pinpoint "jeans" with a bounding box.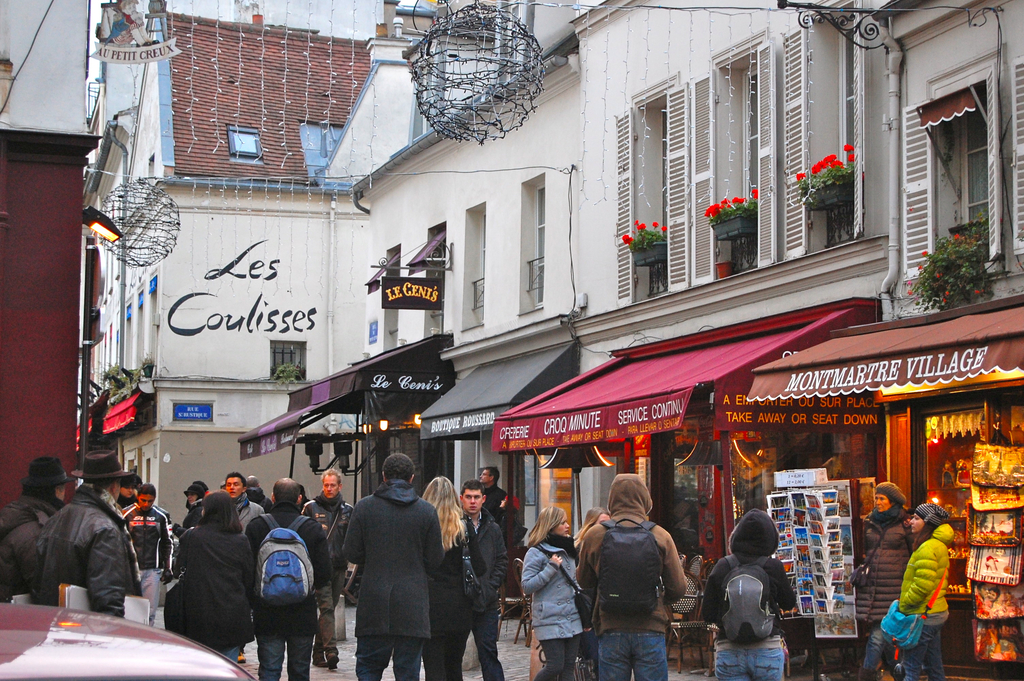
[x1=717, y1=643, x2=779, y2=679].
